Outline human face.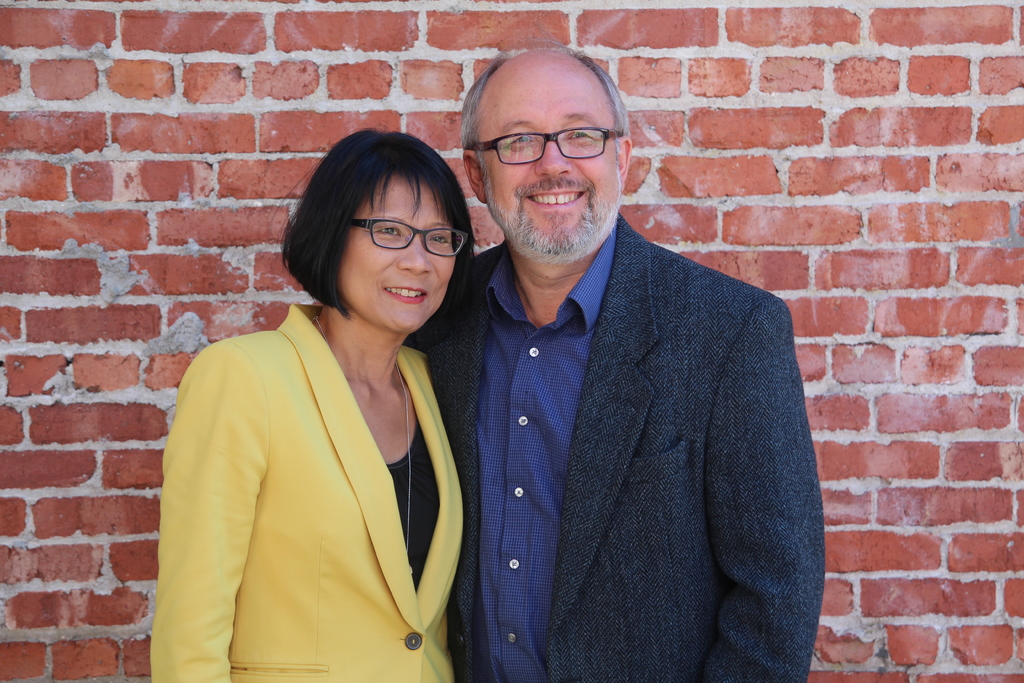
Outline: {"left": 477, "top": 58, "right": 619, "bottom": 254}.
